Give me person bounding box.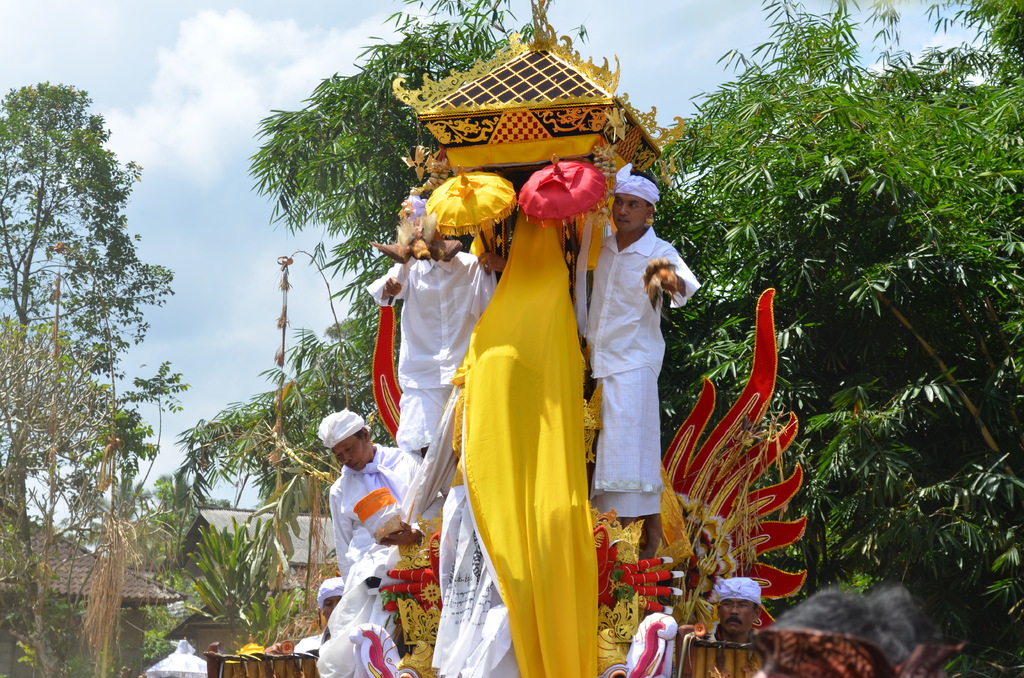
[left=582, top=163, right=705, bottom=561].
